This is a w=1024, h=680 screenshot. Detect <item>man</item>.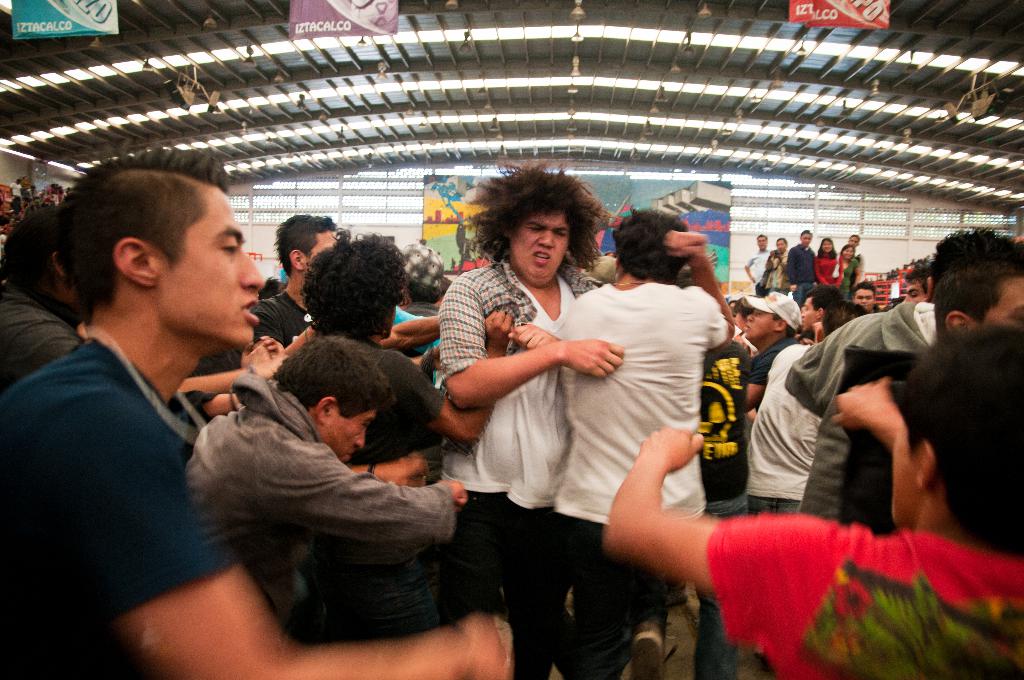
bbox=(788, 230, 818, 307).
